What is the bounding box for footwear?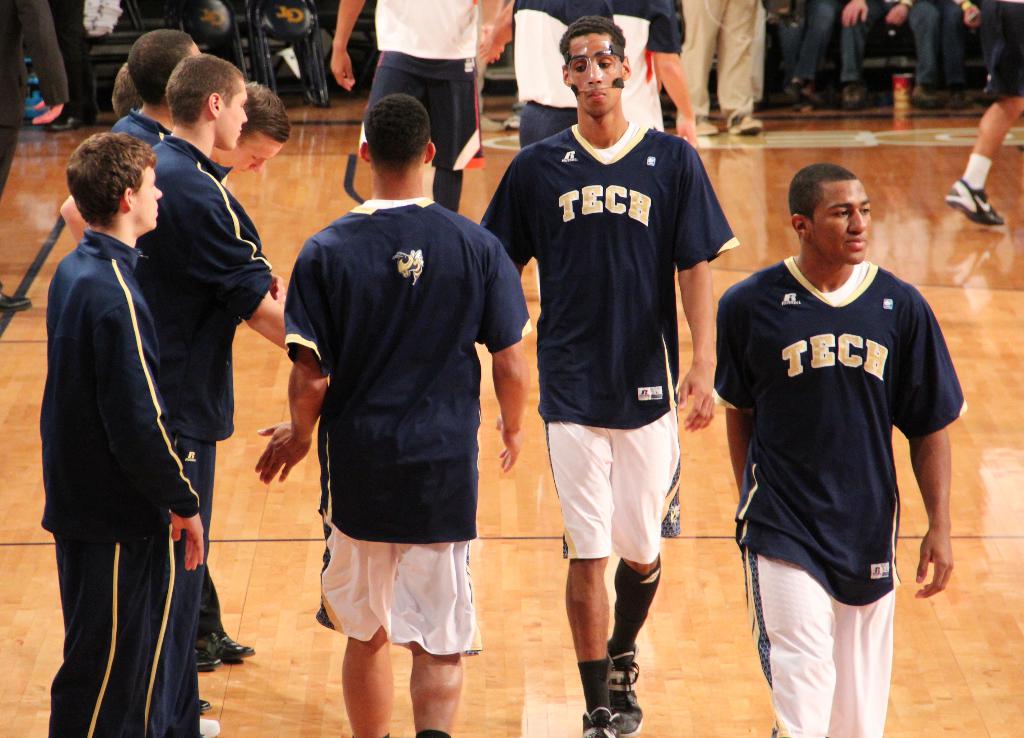
(199,631,229,662).
